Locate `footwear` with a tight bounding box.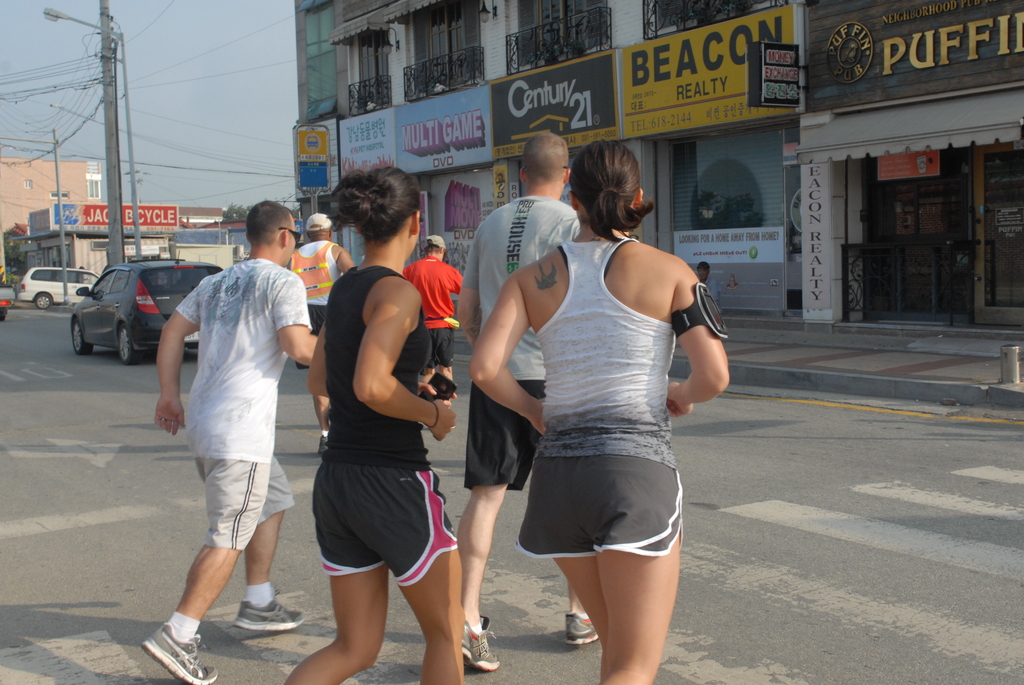
<box>564,610,600,645</box>.
